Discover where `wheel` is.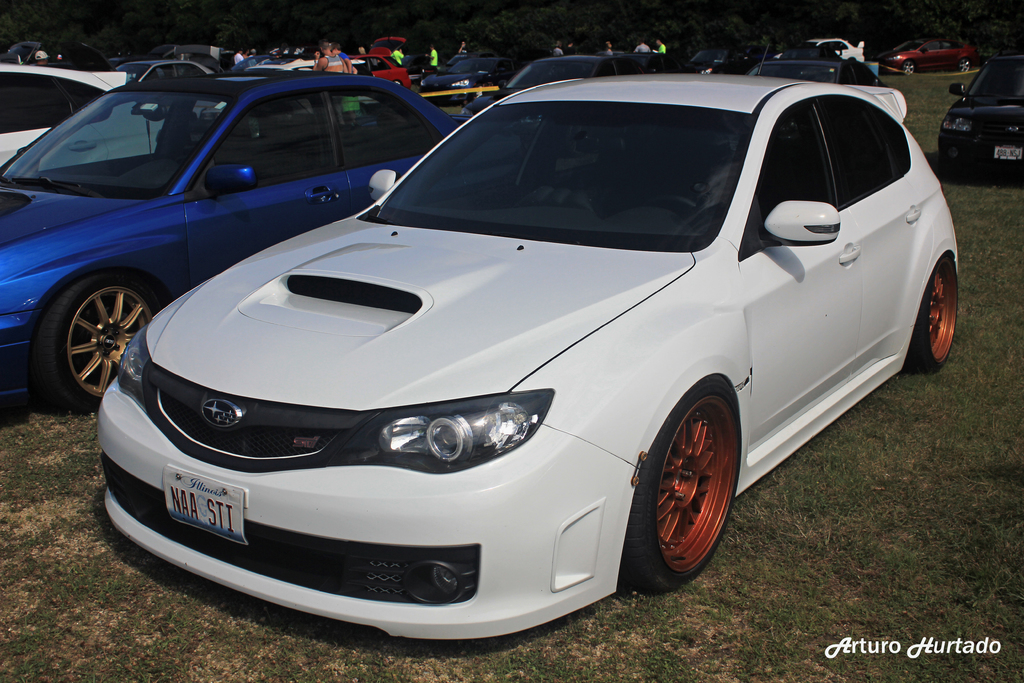
Discovered at (955, 54, 976, 74).
